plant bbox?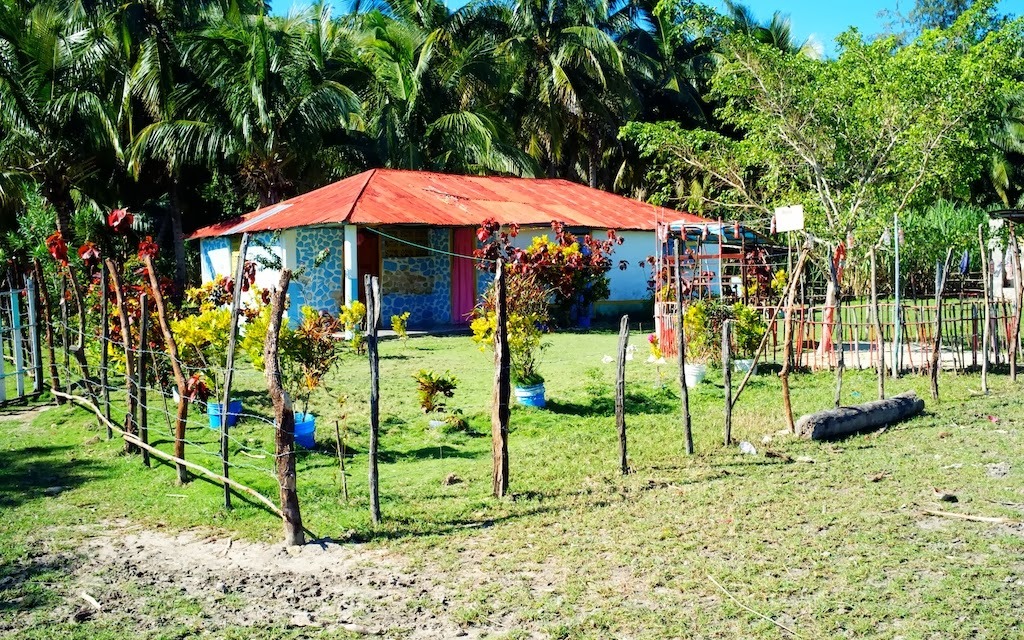
region(245, 305, 322, 424)
